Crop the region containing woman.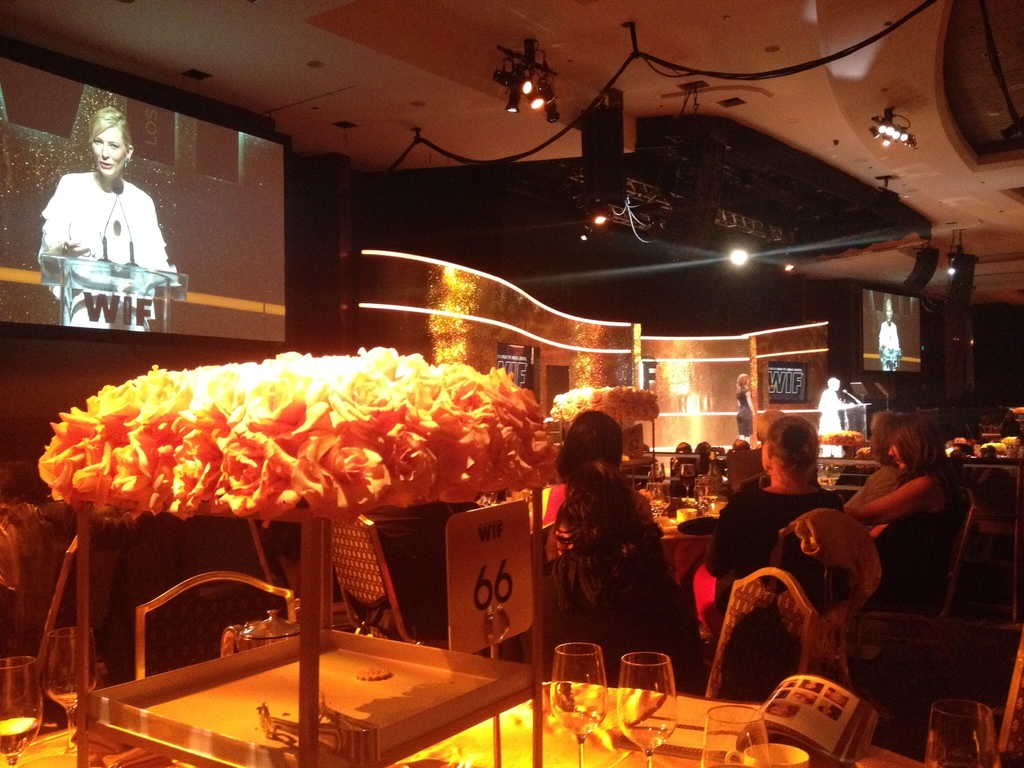
Crop region: BBox(811, 371, 844, 458).
